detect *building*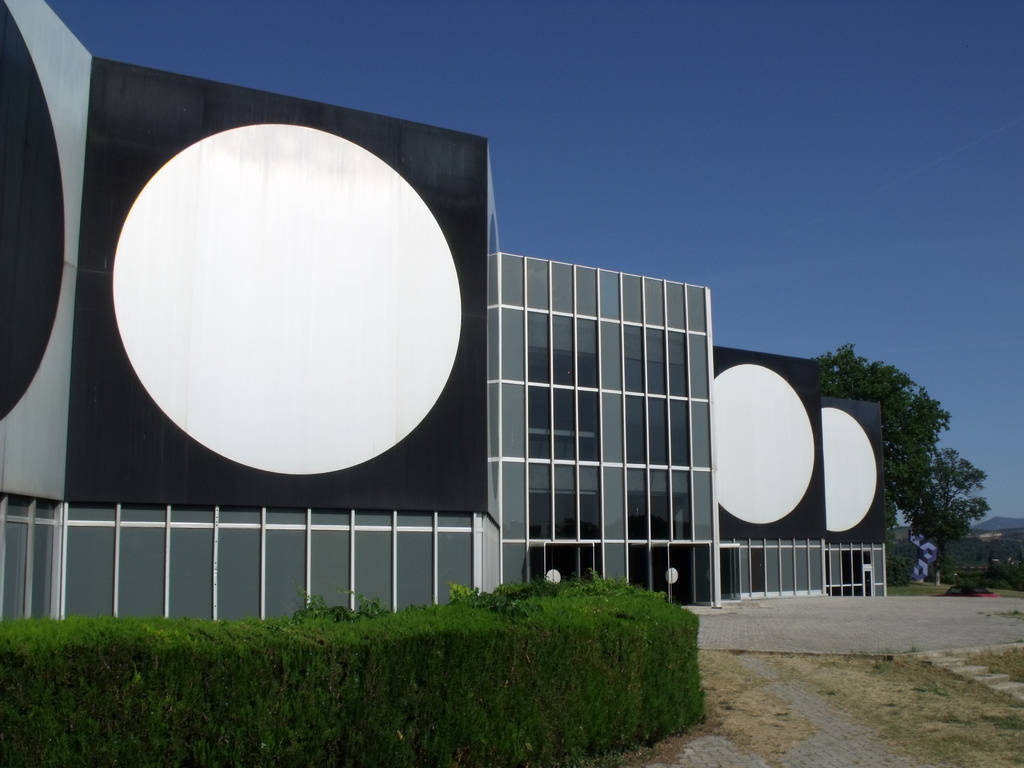
<box>0,0,890,620</box>
